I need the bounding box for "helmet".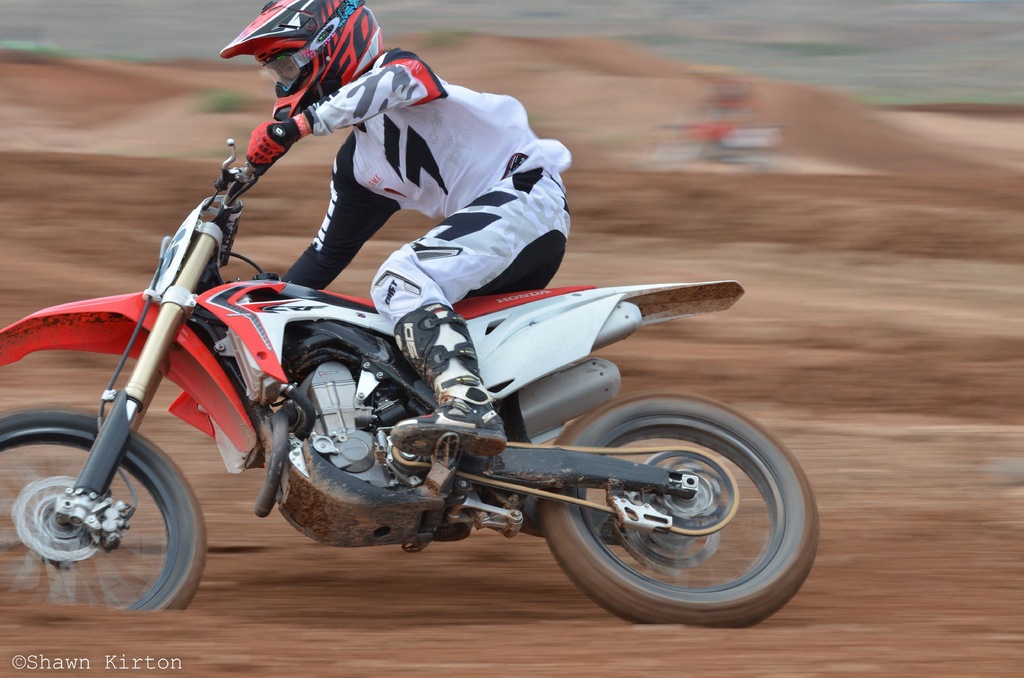
Here it is: bbox=(218, 0, 384, 123).
